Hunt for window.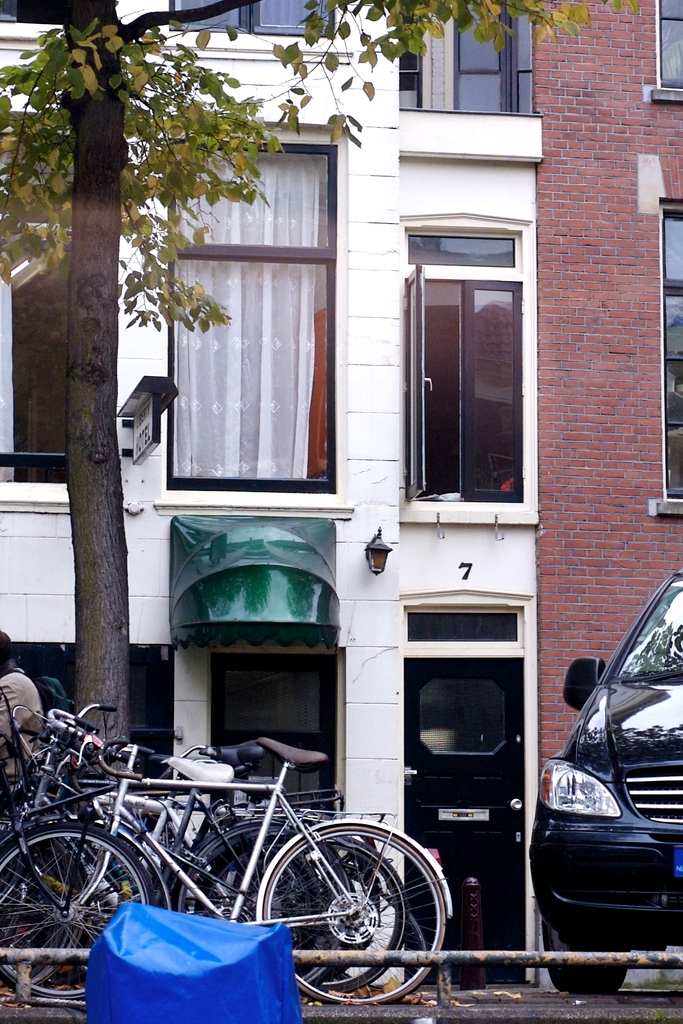
Hunted down at select_region(0, 131, 95, 486).
